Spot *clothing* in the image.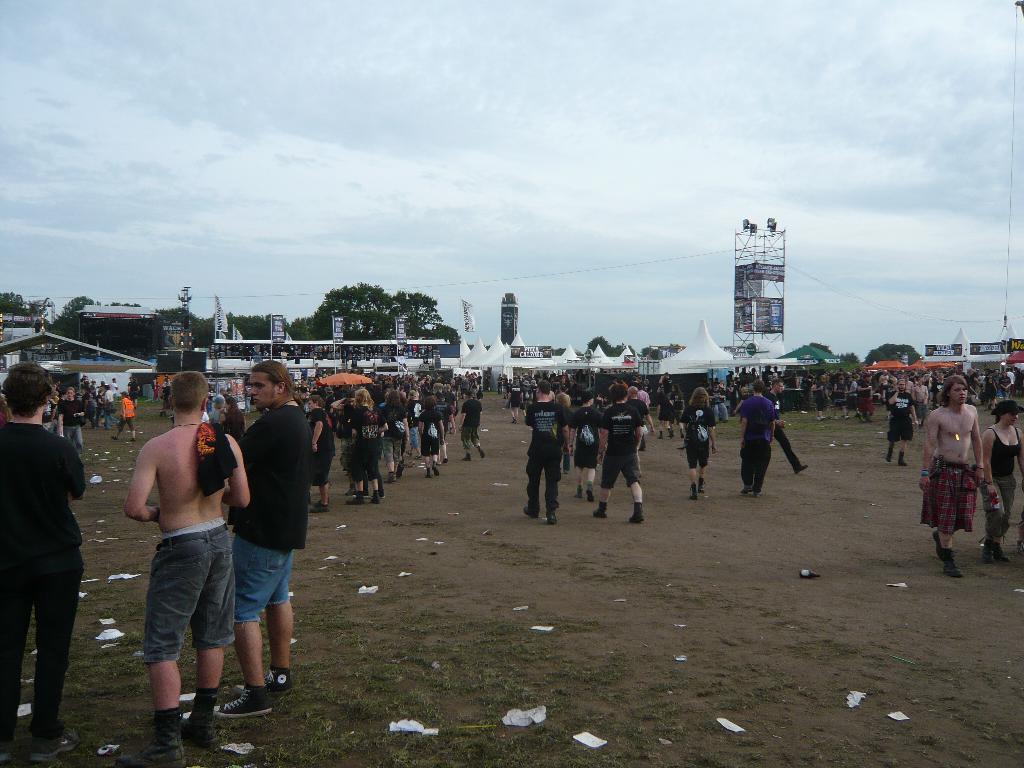
*clothing* found at (left=712, top=390, right=728, bottom=420).
